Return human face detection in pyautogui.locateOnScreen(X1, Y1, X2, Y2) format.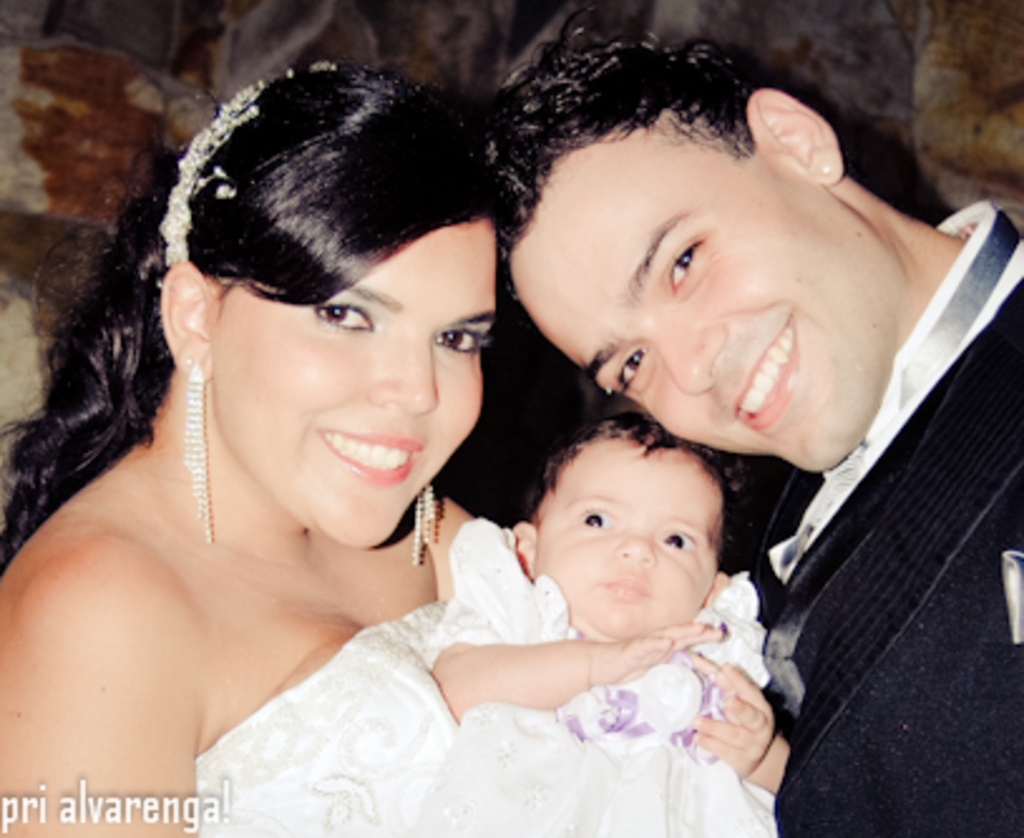
pyautogui.locateOnScreen(511, 138, 848, 453).
